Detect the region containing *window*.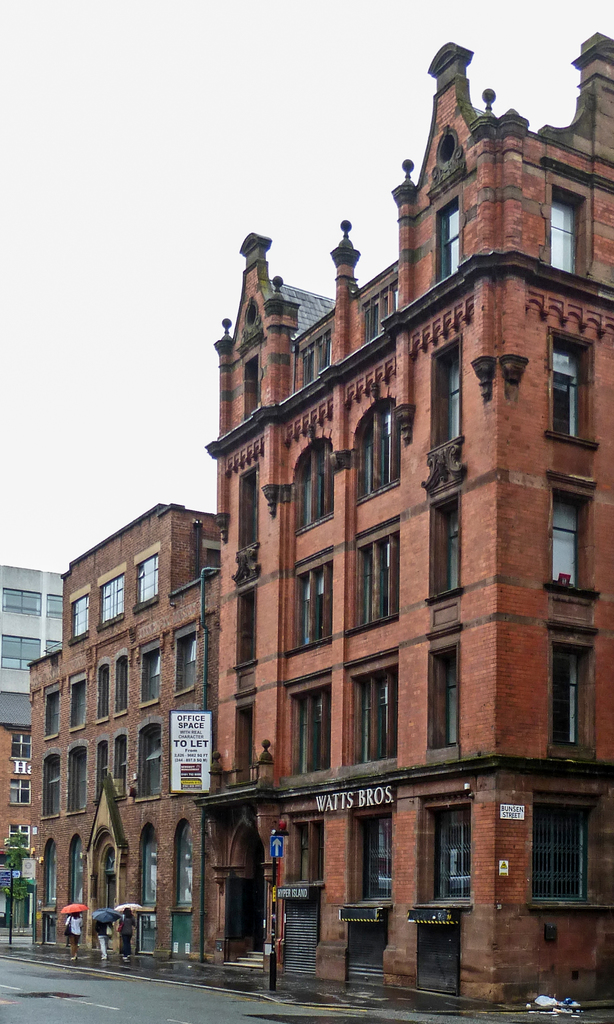
(left=429, top=197, right=462, bottom=279).
